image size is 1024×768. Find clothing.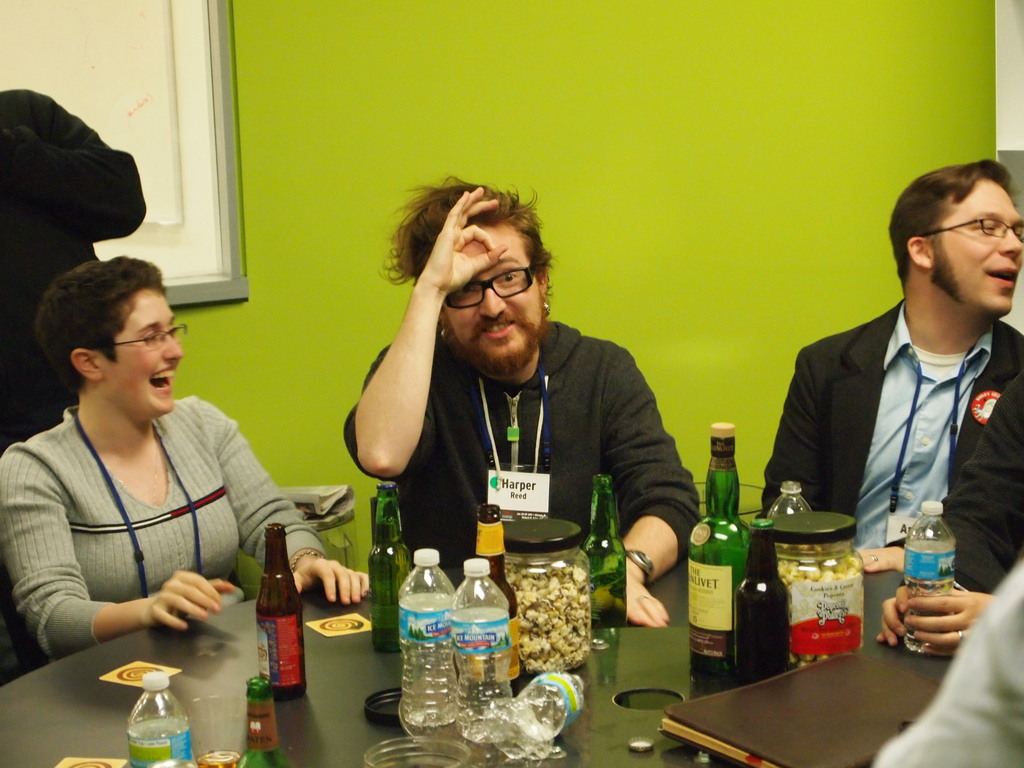
x1=874 y1=560 x2=1023 y2=767.
